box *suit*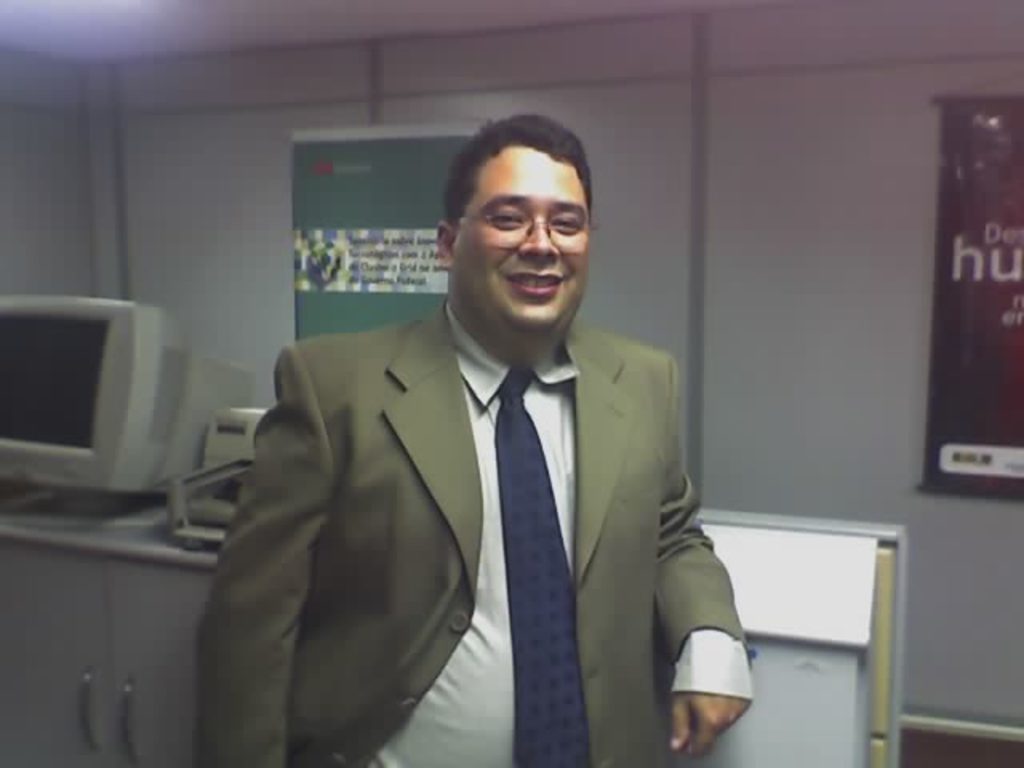
190:299:757:766
